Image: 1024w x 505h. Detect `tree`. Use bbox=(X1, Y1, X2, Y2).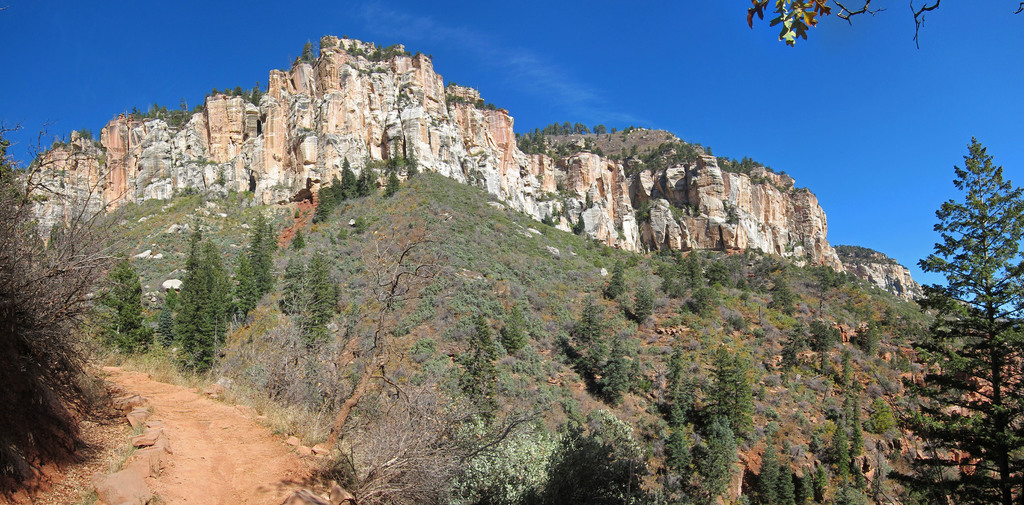
bbox=(575, 298, 611, 348).
